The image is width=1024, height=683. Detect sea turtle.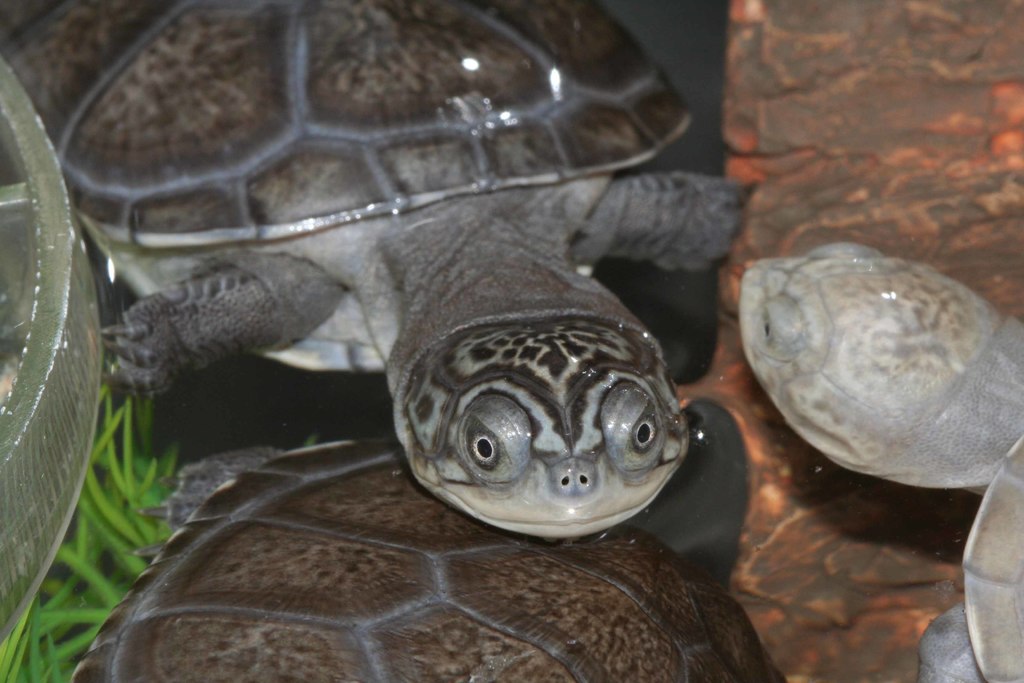
Detection: x1=0, y1=0, x2=755, y2=531.
